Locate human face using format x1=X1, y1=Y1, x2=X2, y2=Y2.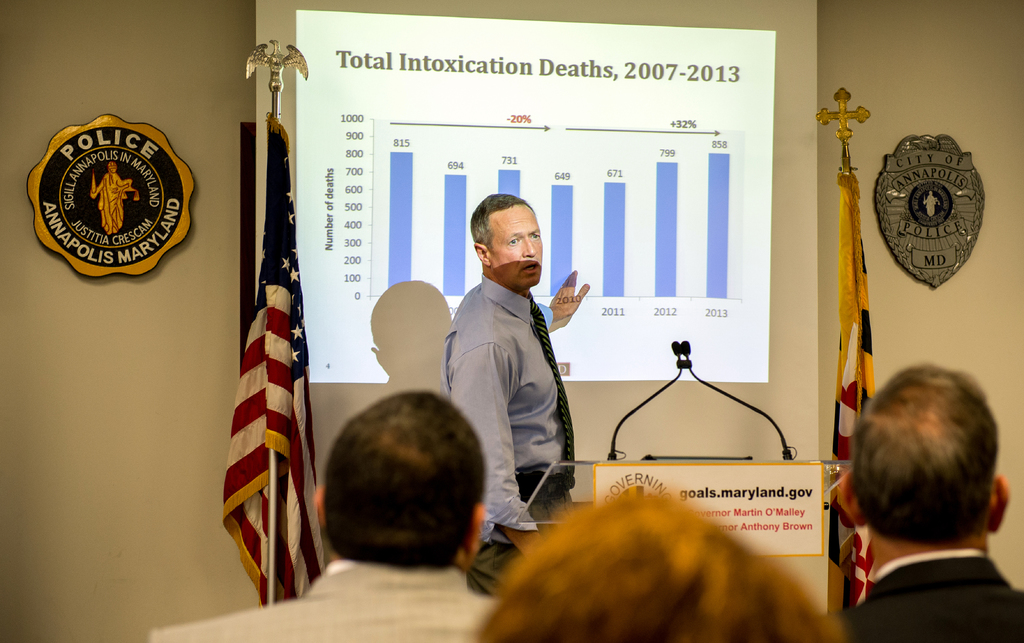
x1=492, y1=196, x2=548, y2=284.
